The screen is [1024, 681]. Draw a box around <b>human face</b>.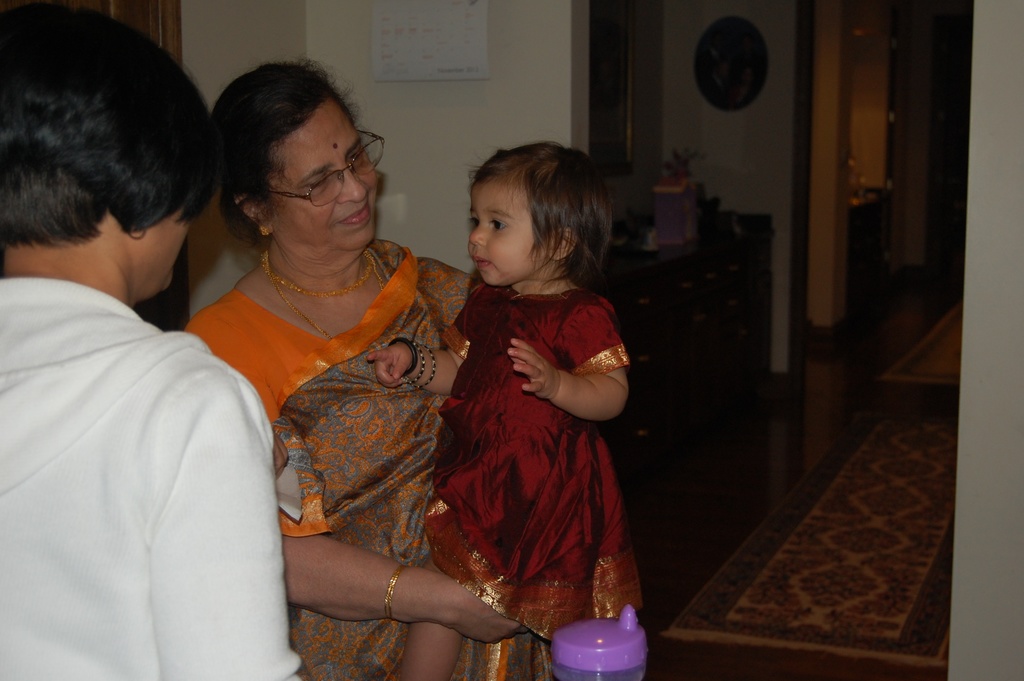
[left=279, top=98, right=388, bottom=247].
